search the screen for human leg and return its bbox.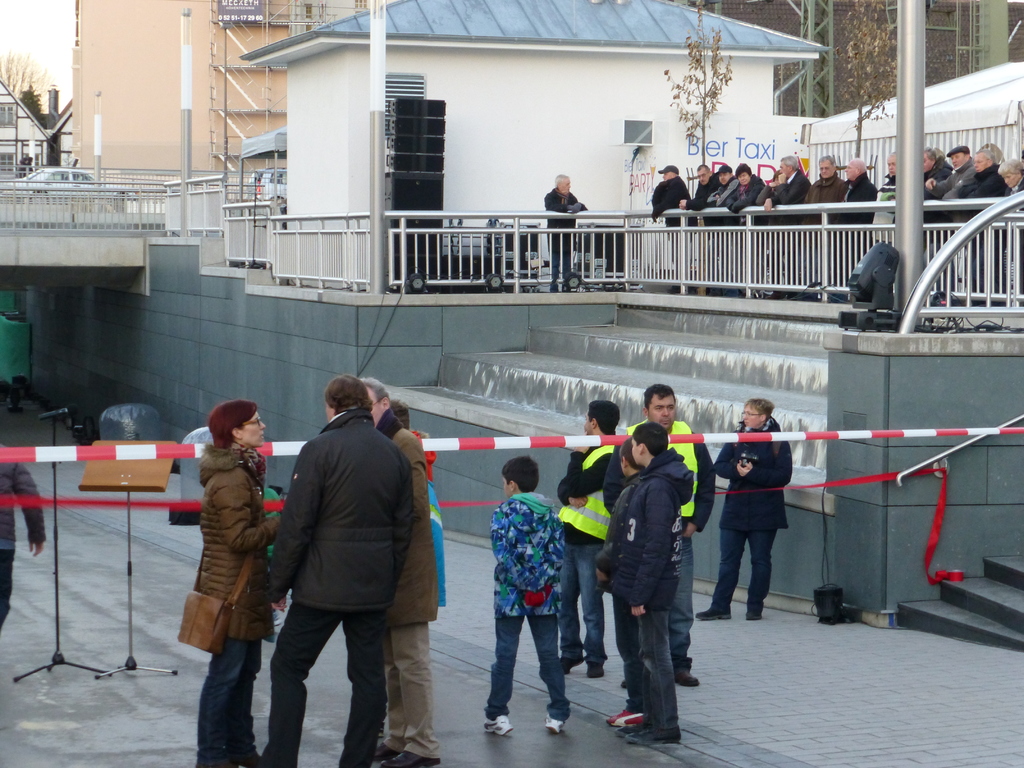
Found: [left=390, top=625, right=440, bottom=767].
